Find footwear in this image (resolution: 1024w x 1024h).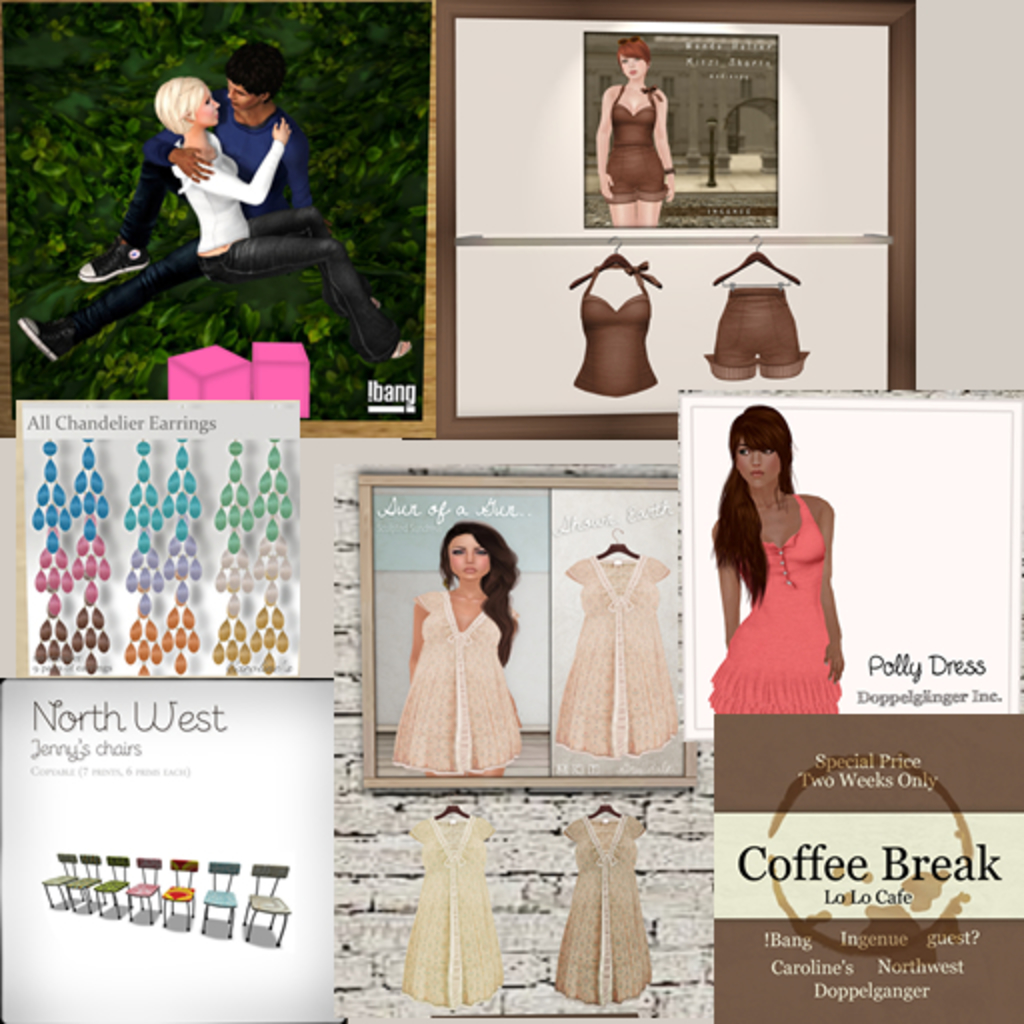
392/340/404/354.
